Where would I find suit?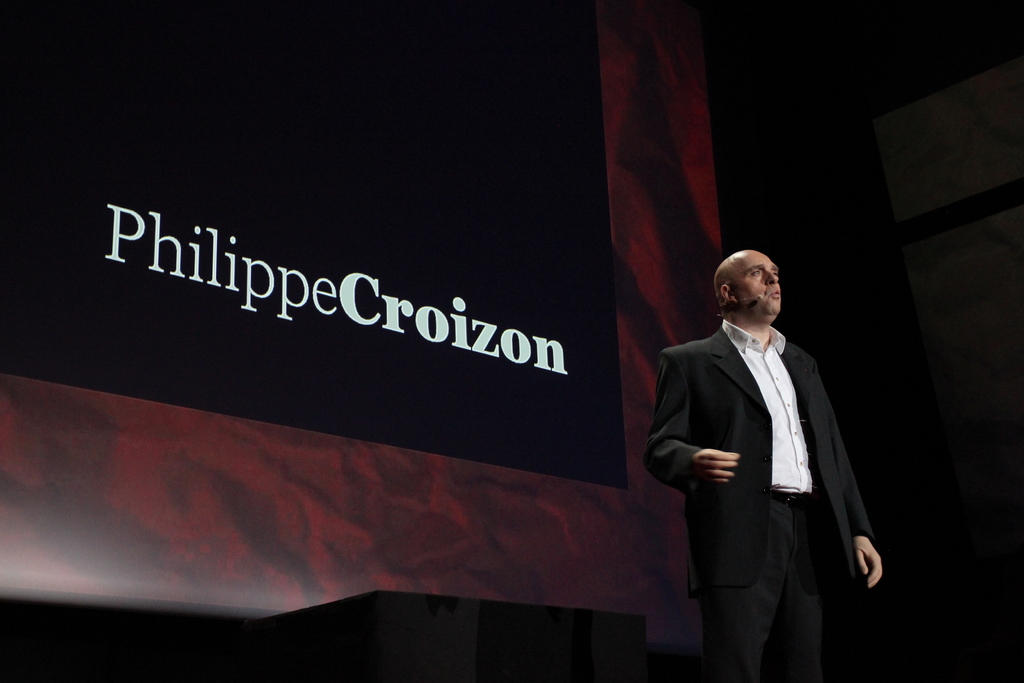
At {"x1": 644, "y1": 321, "x2": 879, "y2": 682}.
